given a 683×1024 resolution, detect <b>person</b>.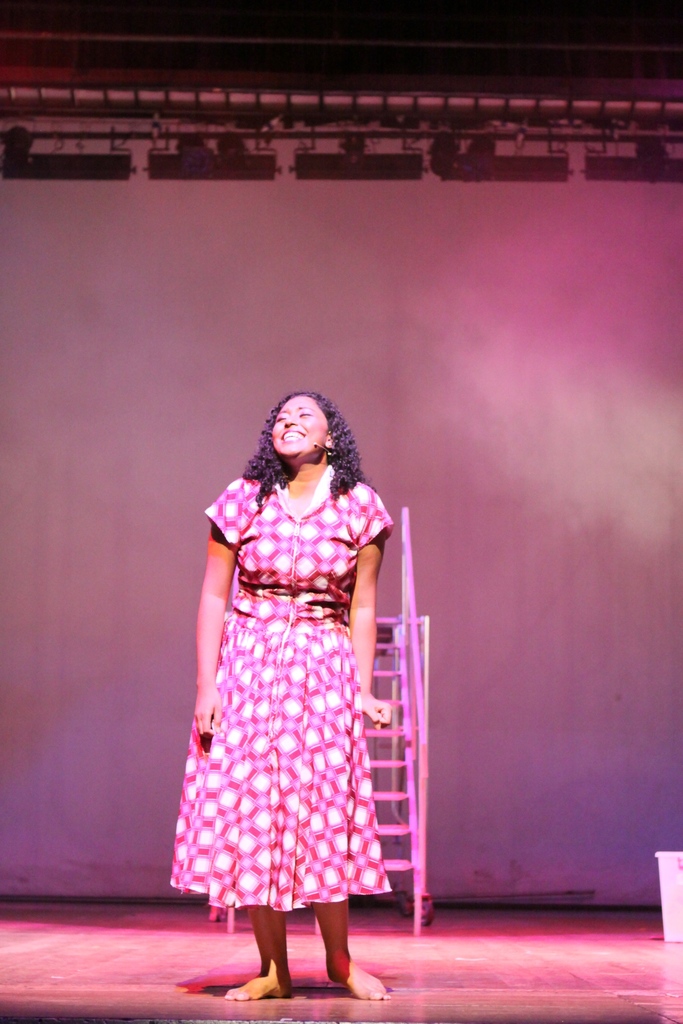
(161, 390, 395, 1009).
